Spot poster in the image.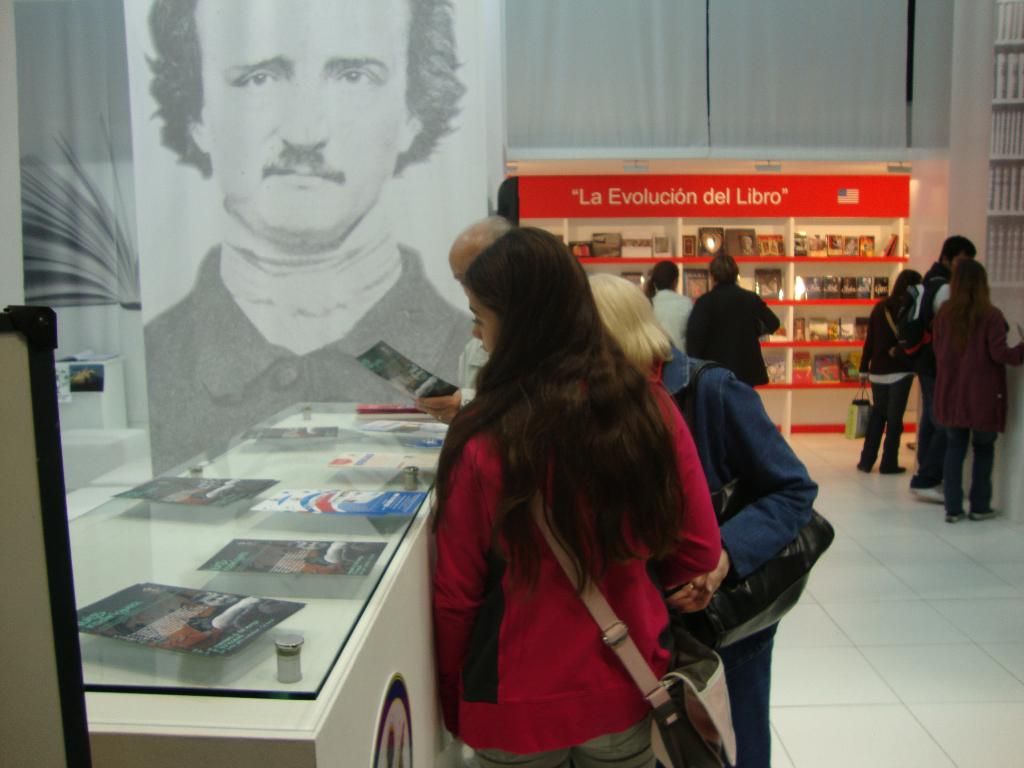
poster found at 329,444,441,472.
